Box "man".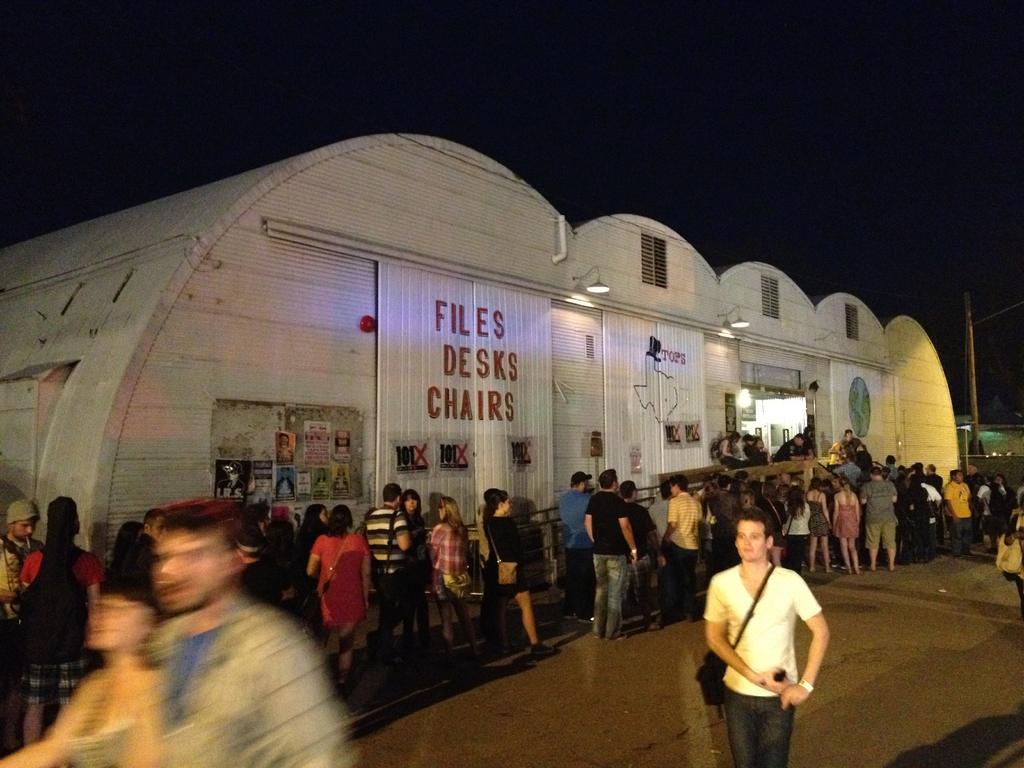
[586, 458, 627, 632].
